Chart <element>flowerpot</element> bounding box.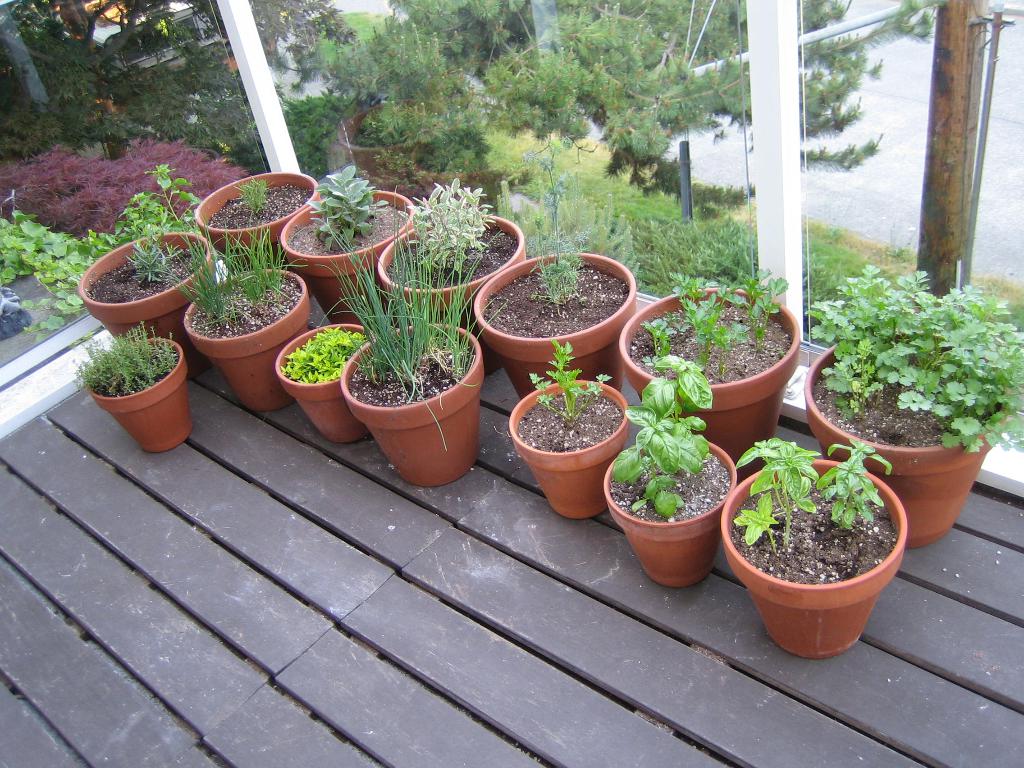
Charted: BBox(376, 209, 525, 376).
